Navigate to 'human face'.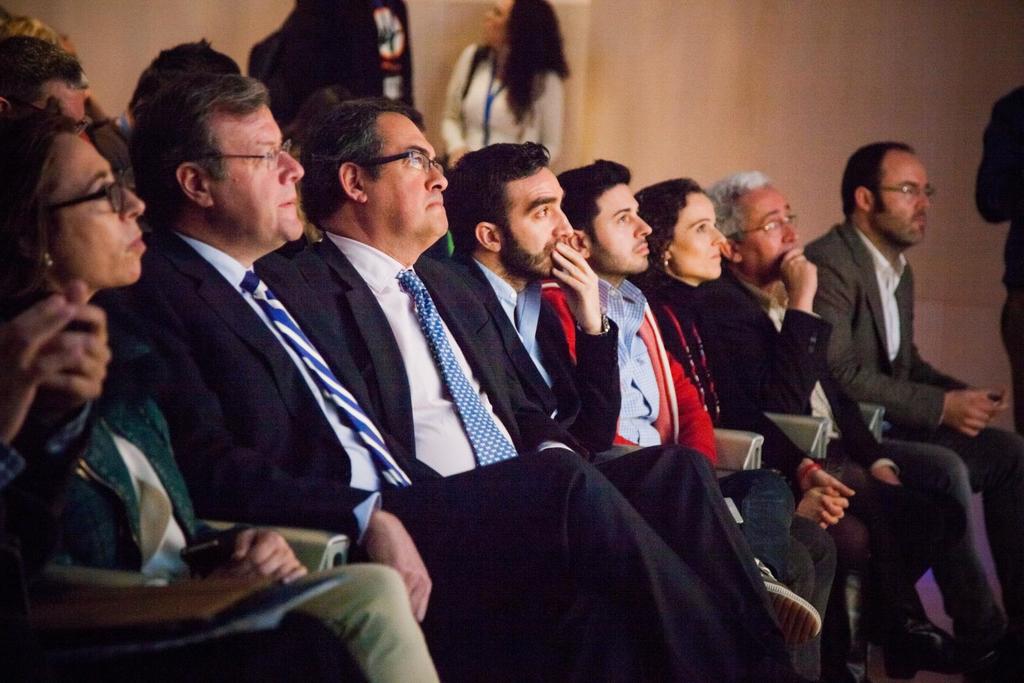
Navigation target: [left=876, top=154, right=932, bottom=246].
